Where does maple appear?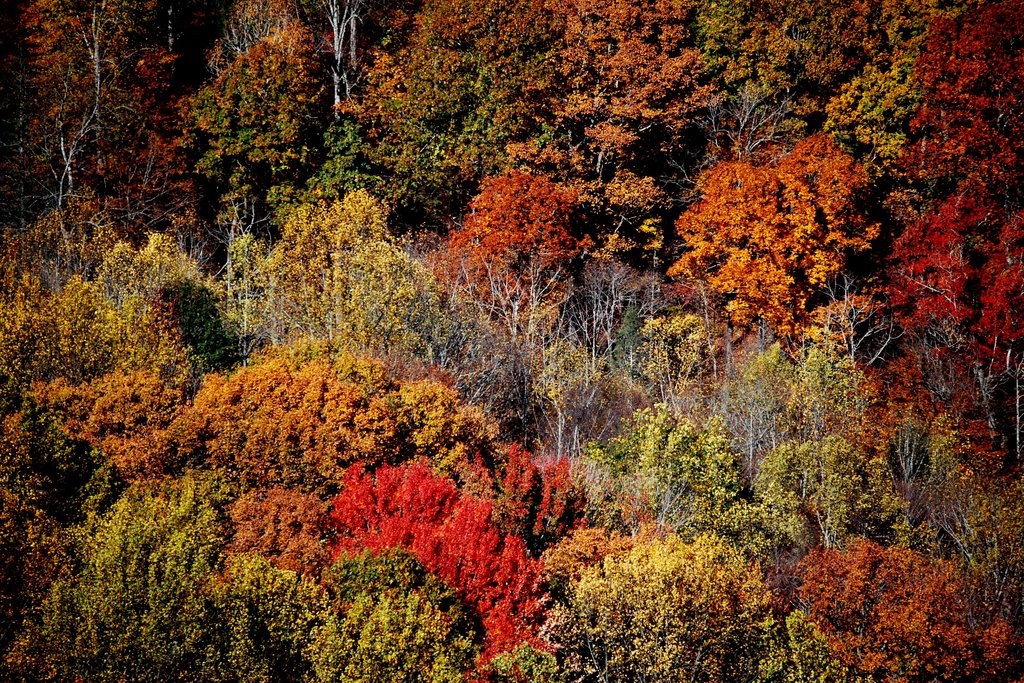
Appears at 654,135,879,360.
